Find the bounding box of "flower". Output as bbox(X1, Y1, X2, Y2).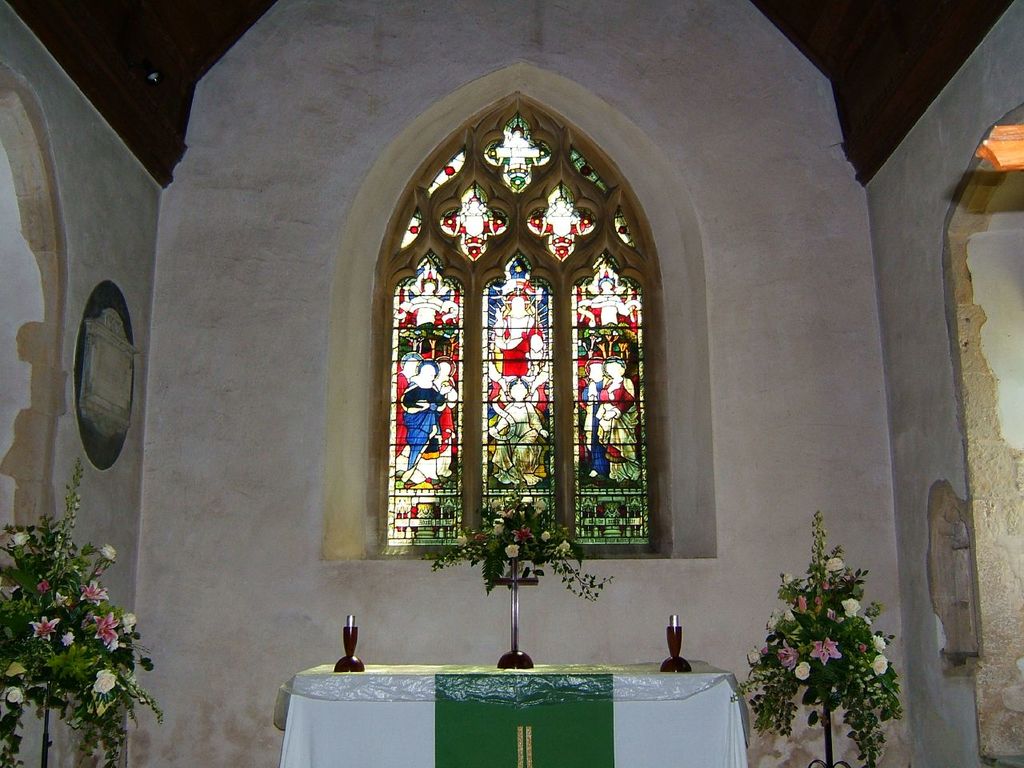
bbox(455, 534, 467, 547).
